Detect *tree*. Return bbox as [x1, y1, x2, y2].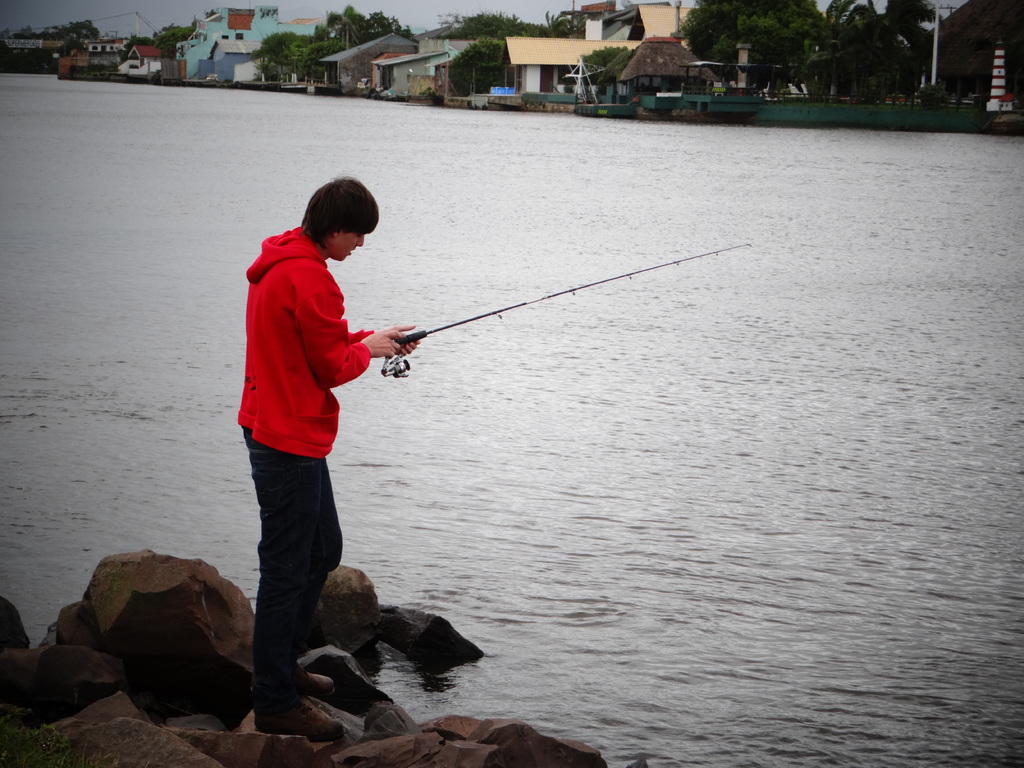
[435, 9, 586, 40].
